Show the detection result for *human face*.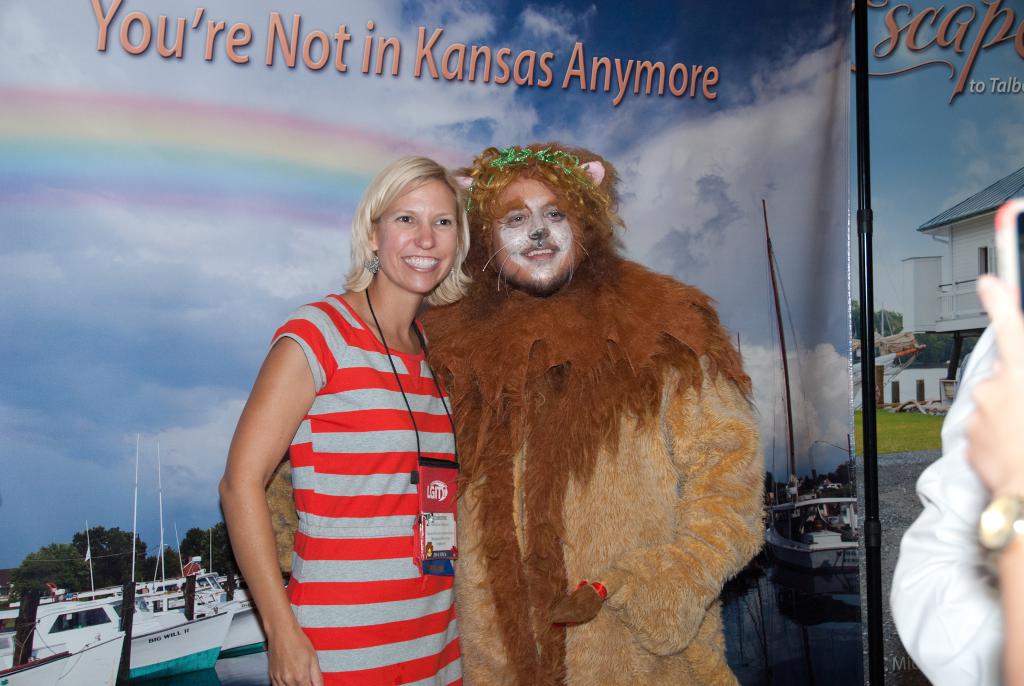
[x1=369, y1=175, x2=464, y2=296].
